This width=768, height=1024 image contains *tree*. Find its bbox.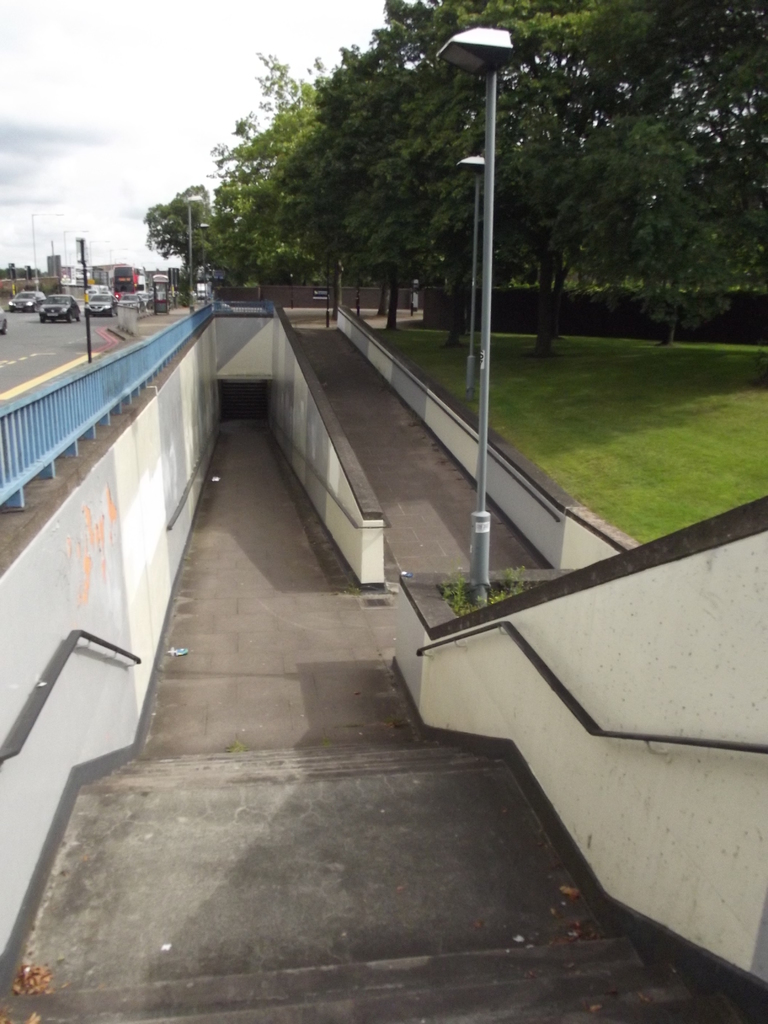
BBox(381, 0, 767, 355).
